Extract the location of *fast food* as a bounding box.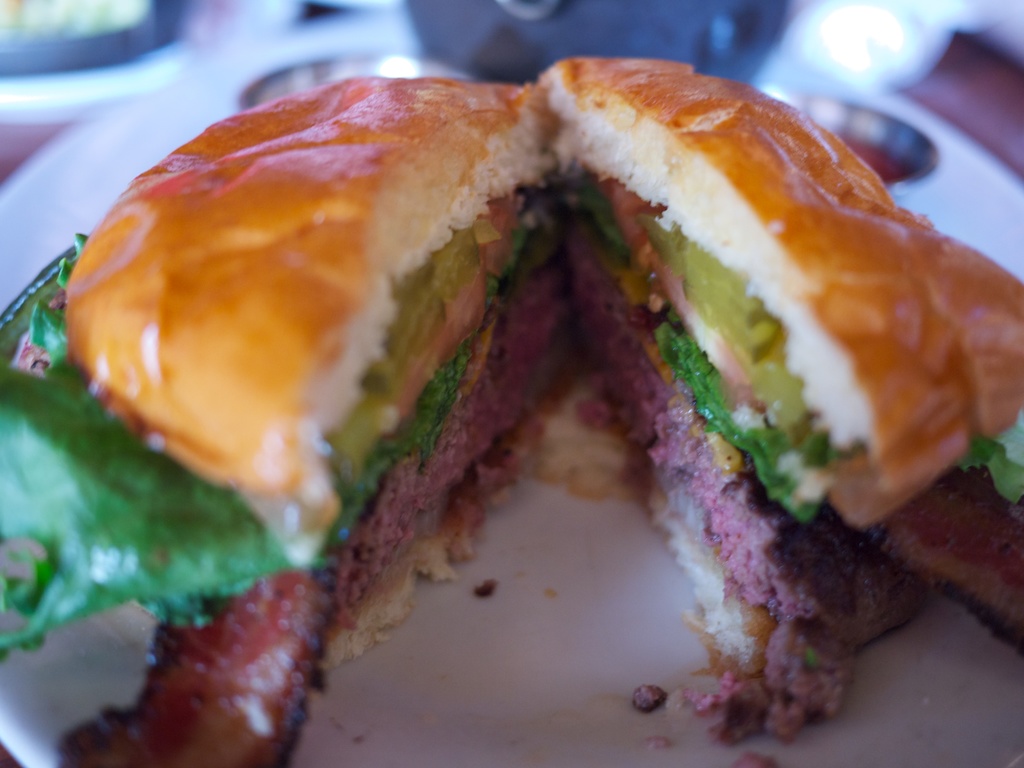
0:55:1023:767.
